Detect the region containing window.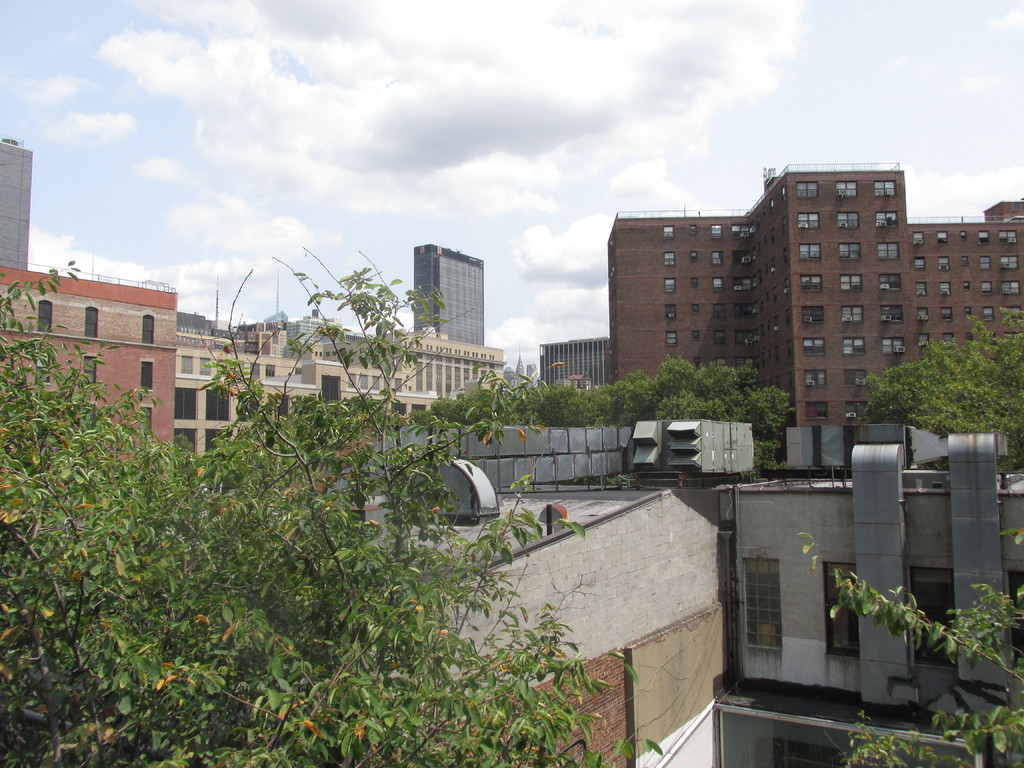
142,312,154,344.
